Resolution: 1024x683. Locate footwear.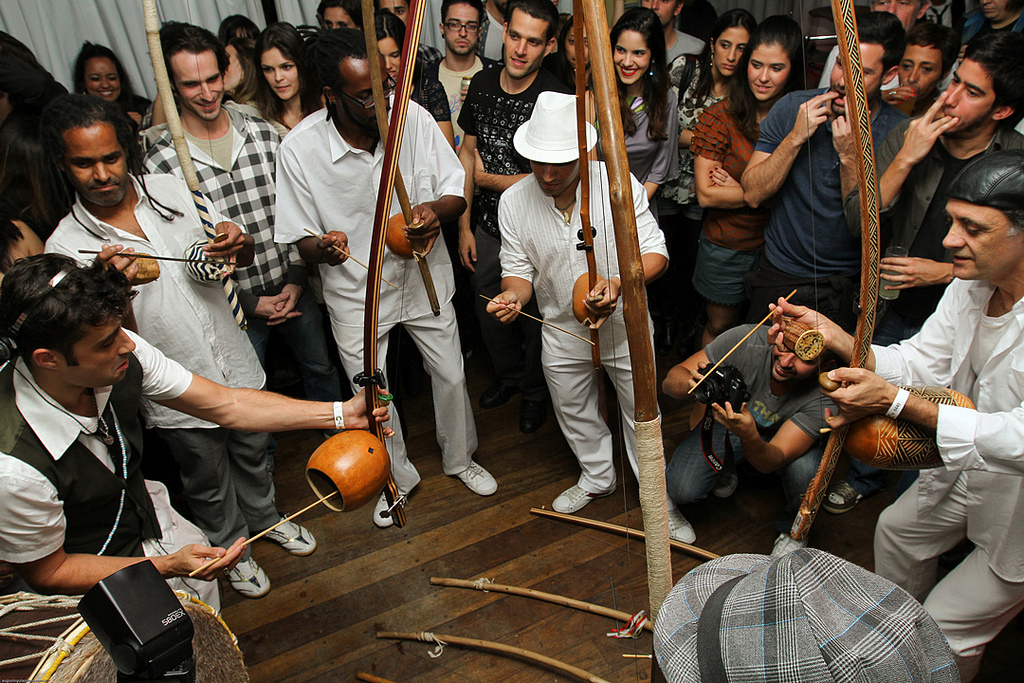
821/480/876/514.
